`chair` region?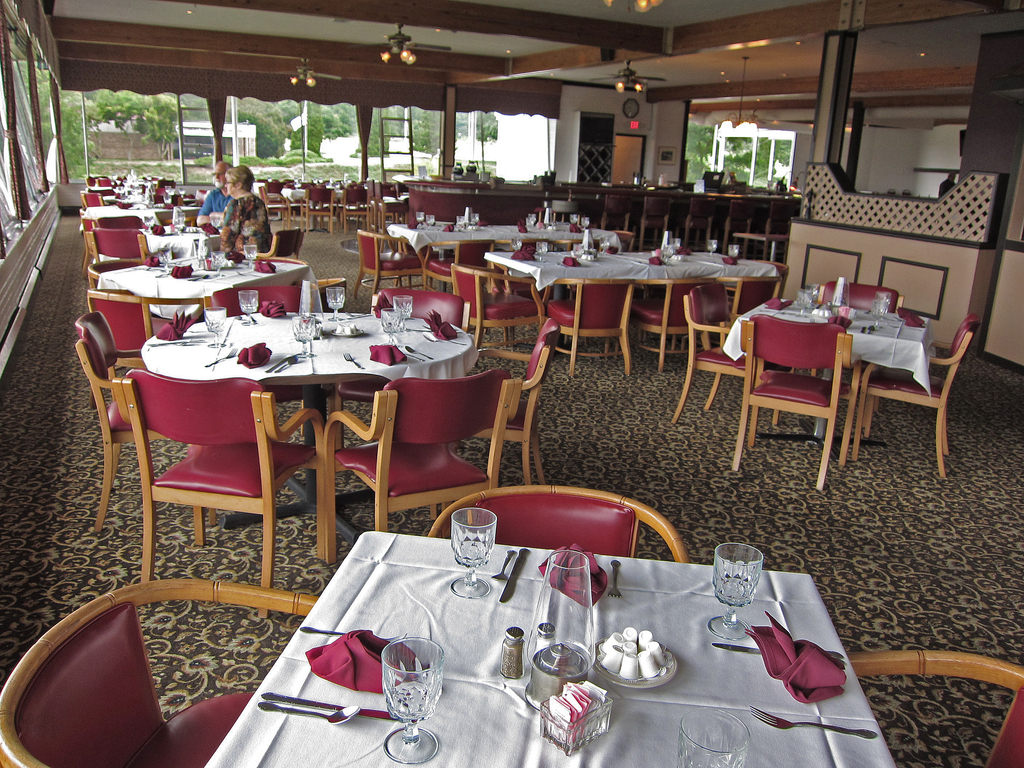
<bbox>449, 319, 562, 483</bbox>
